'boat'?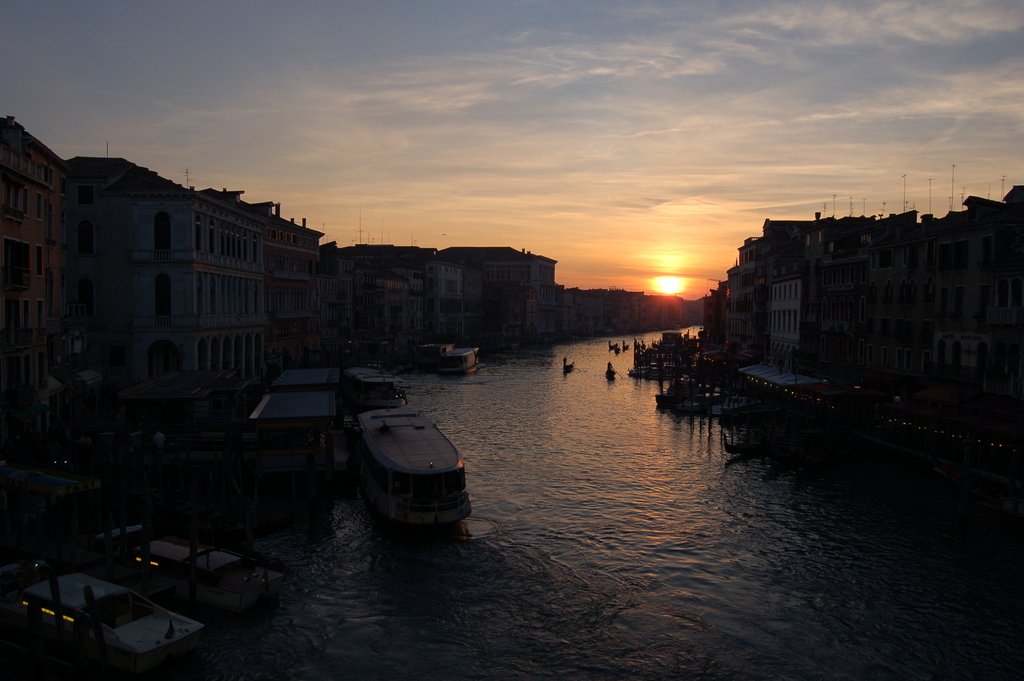
box=[716, 391, 787, 457]
